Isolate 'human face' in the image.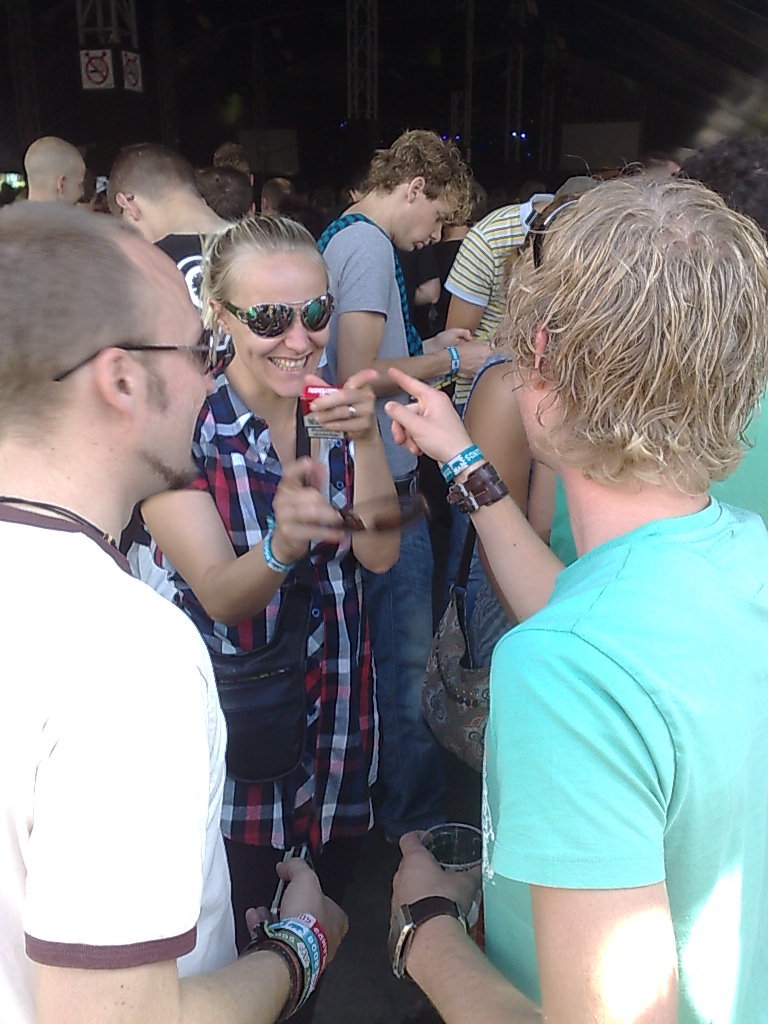
Isolated region: l=140, t=261, r=217, b=479.
